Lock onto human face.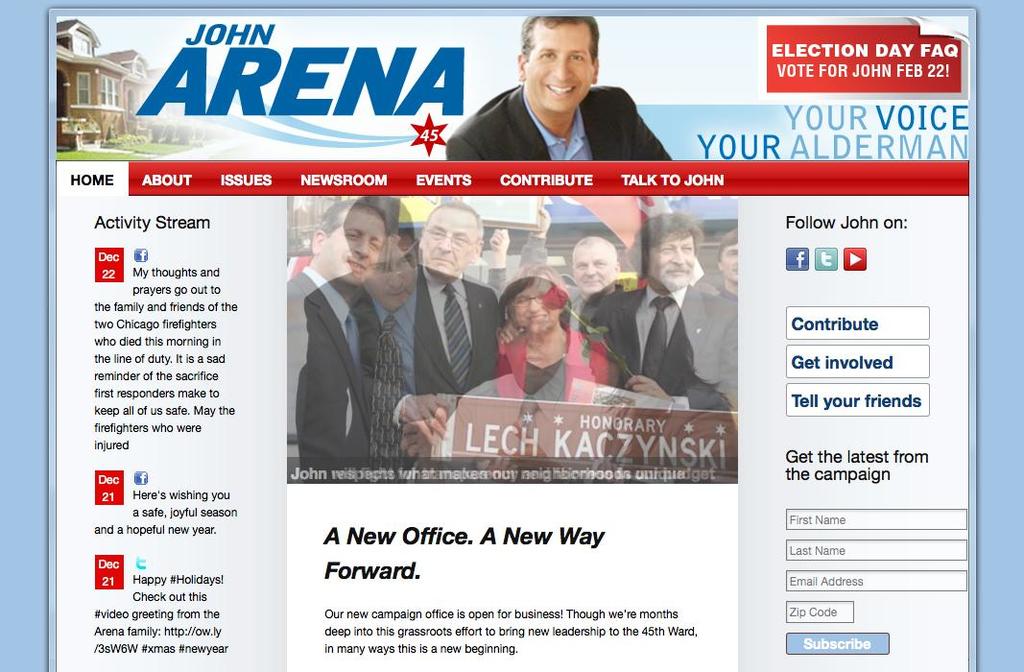
Locked: 645, 236, 691, 298.
